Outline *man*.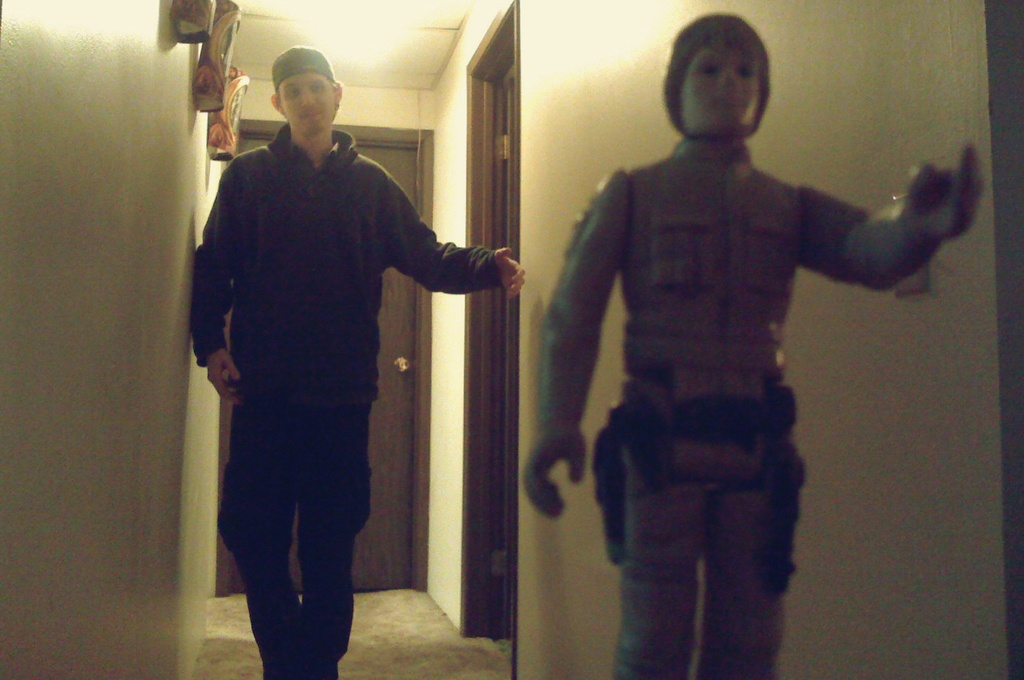
Outline: bbox=[181, 53, 499, 659].
